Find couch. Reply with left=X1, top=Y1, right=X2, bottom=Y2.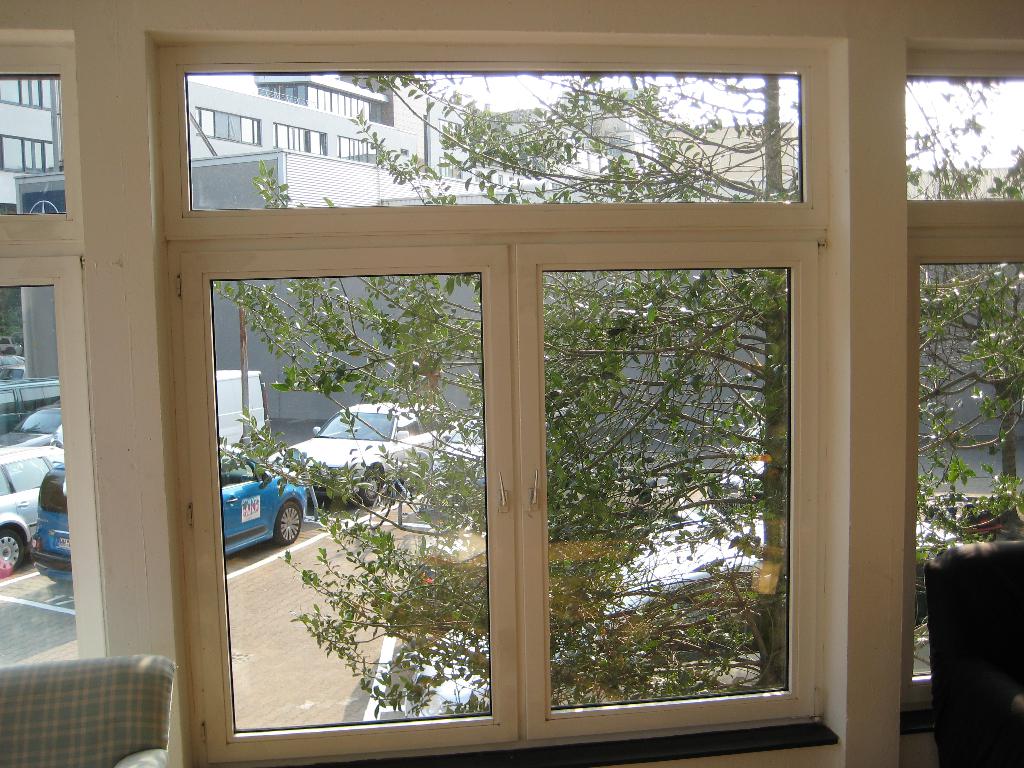
left=923, top=539, right=1023, bottom=767.
